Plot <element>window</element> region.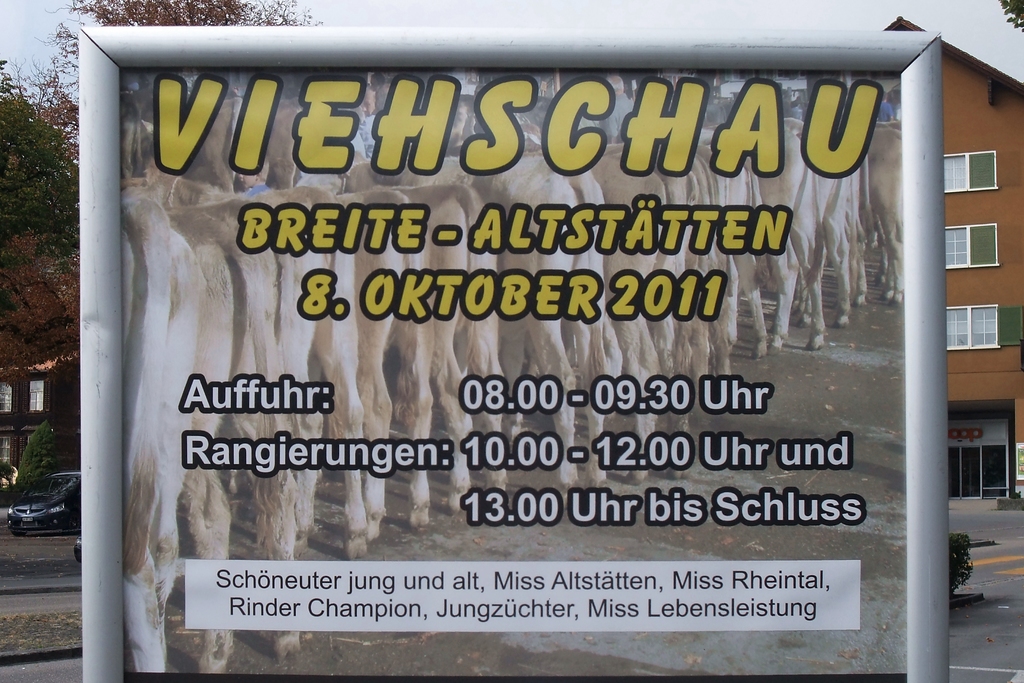
Plotted at [left=947, top=147, right=997, bottom=193].
